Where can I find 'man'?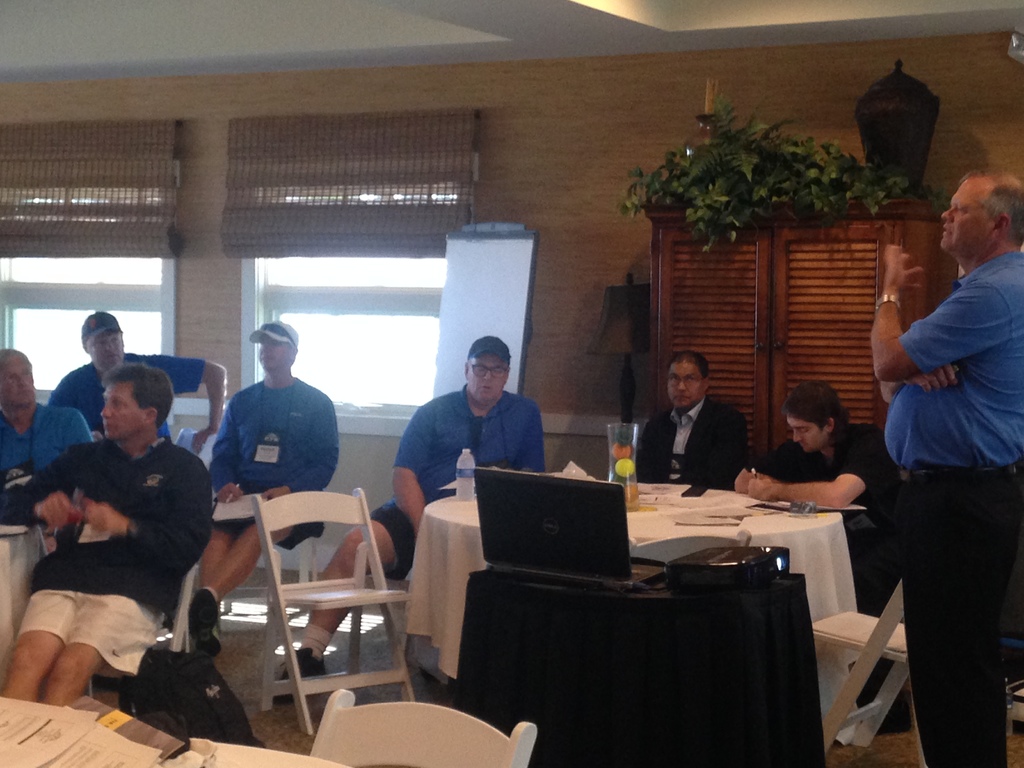
You can find it at 280 337 547 694.
